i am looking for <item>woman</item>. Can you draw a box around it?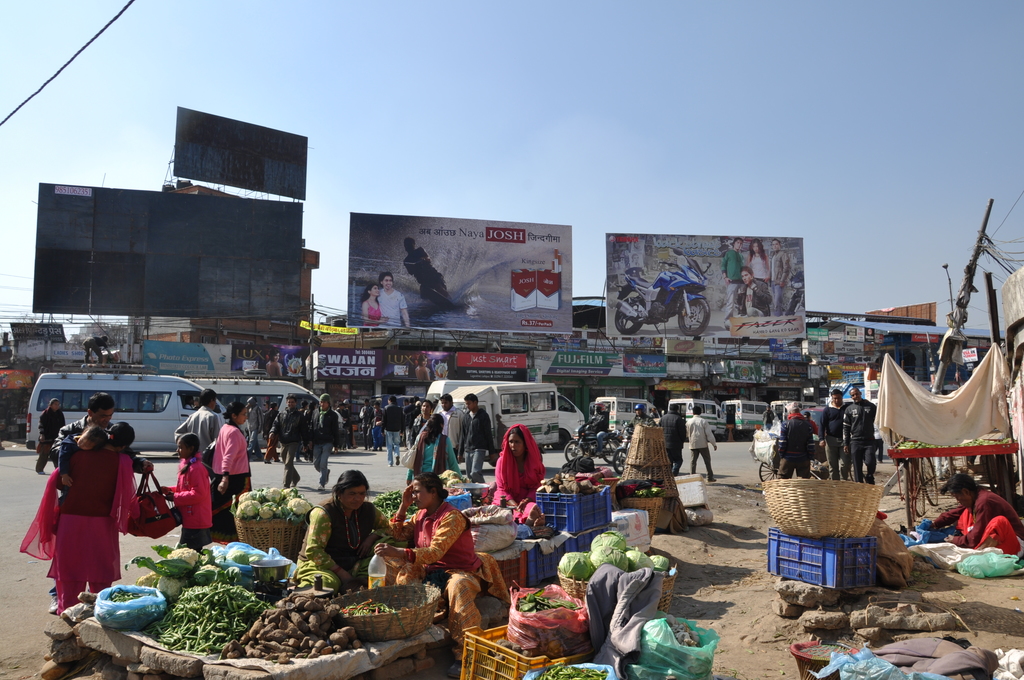
Sure, the bounding box is locate(371, 467, 510, 669).
